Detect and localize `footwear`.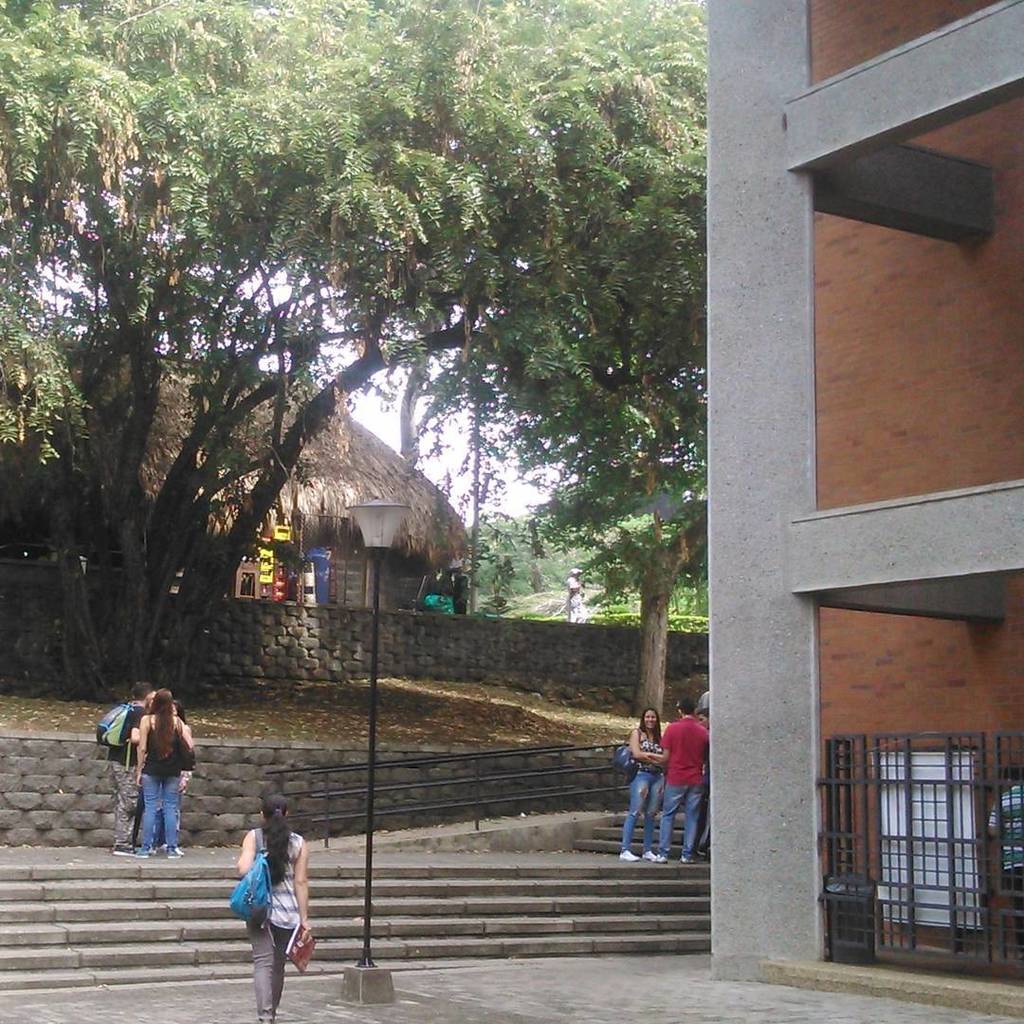
Localized at 681 853 693 864.
